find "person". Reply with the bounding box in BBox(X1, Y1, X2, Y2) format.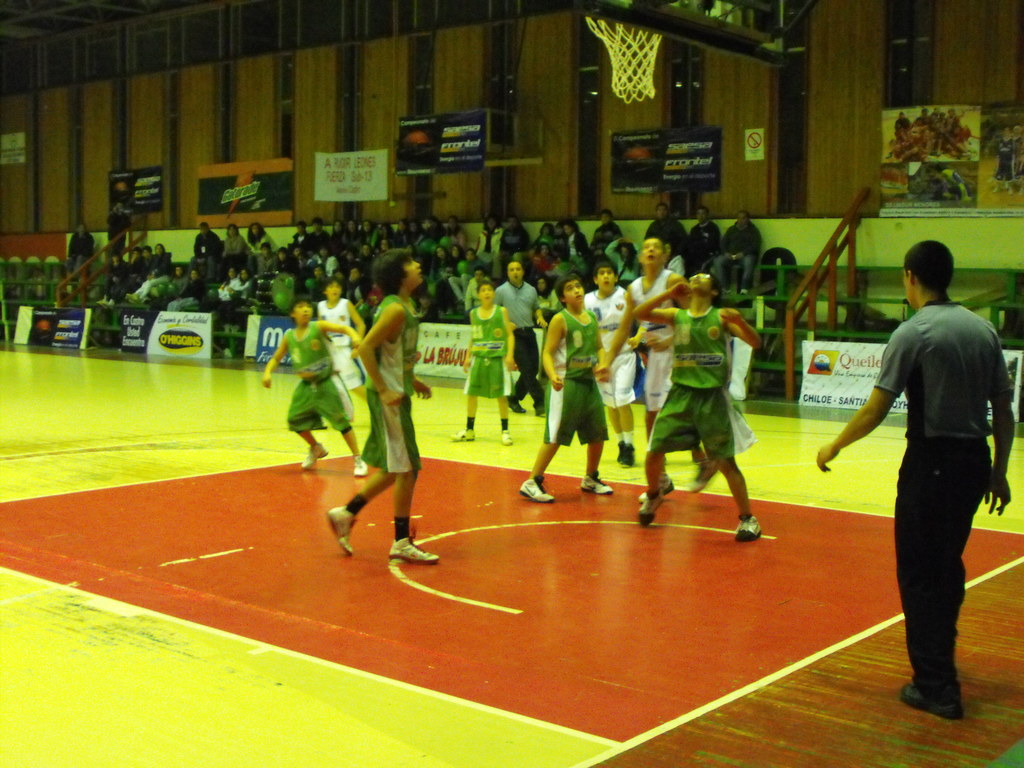
BBox(106, 198, 132, 266).
